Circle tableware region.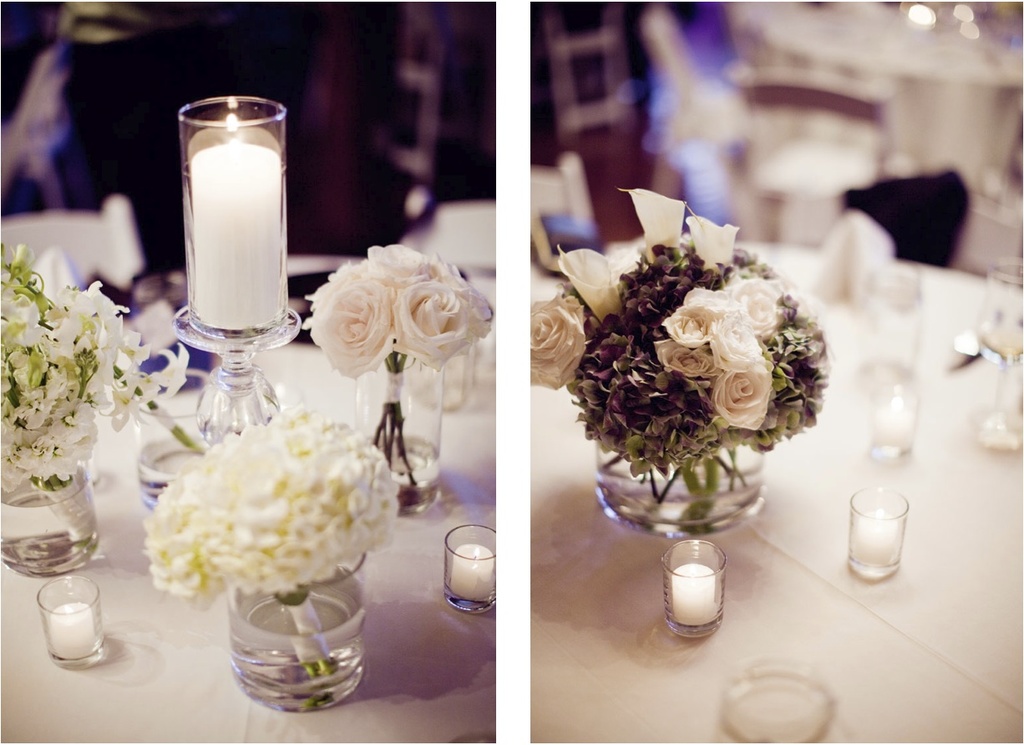
Region: 527/186/826/547.
